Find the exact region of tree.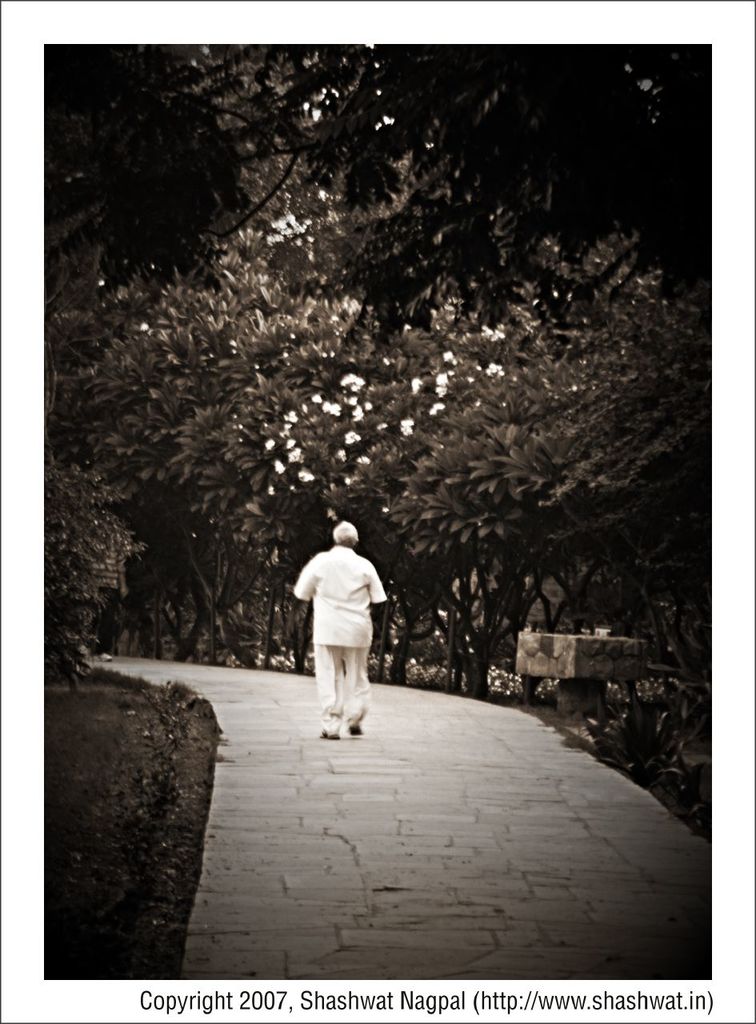
Exact region: (30, 40, 752, 762).
